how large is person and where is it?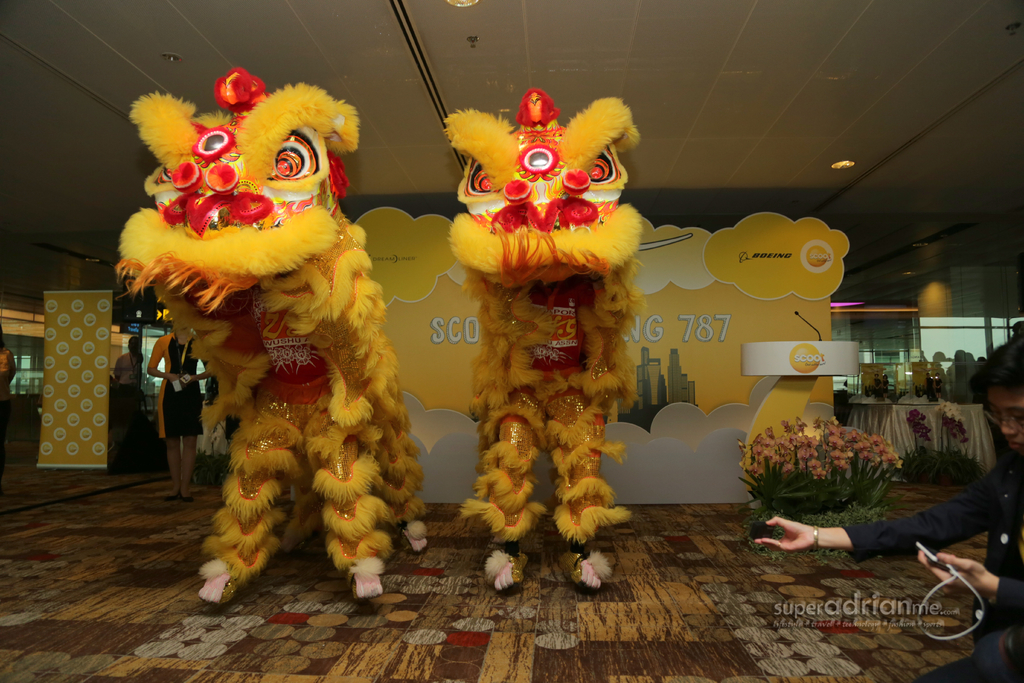
Bounding box: crop(113, 333, 137, 445).
